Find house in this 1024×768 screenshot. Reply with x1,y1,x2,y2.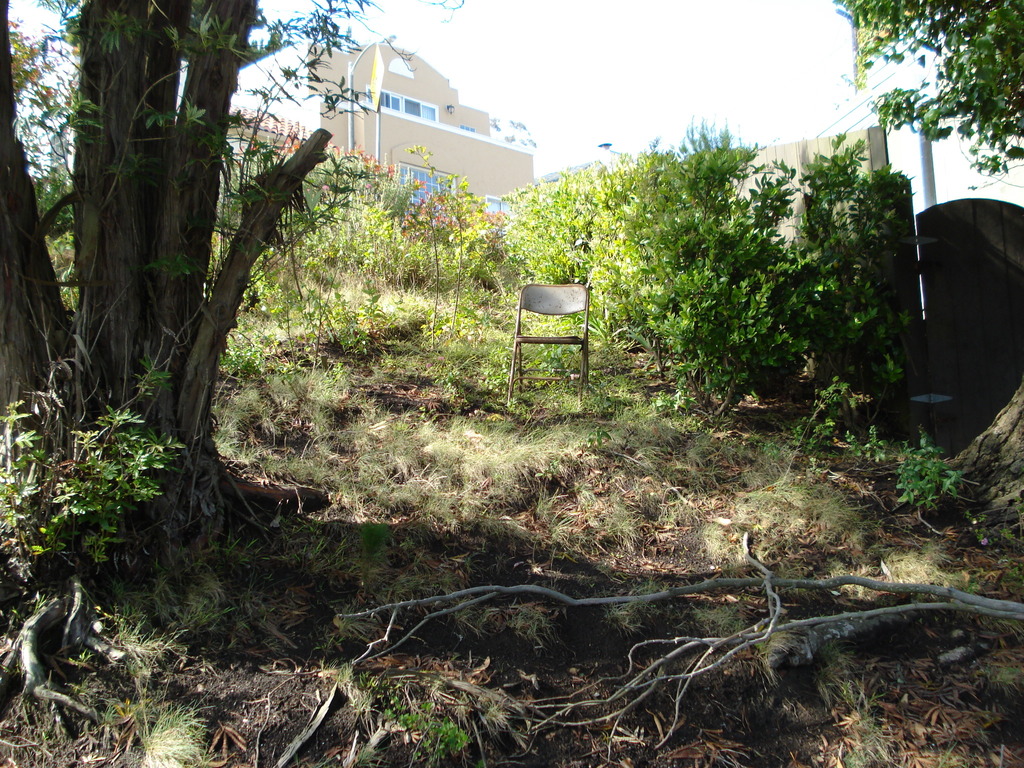
221,38,531,216.
